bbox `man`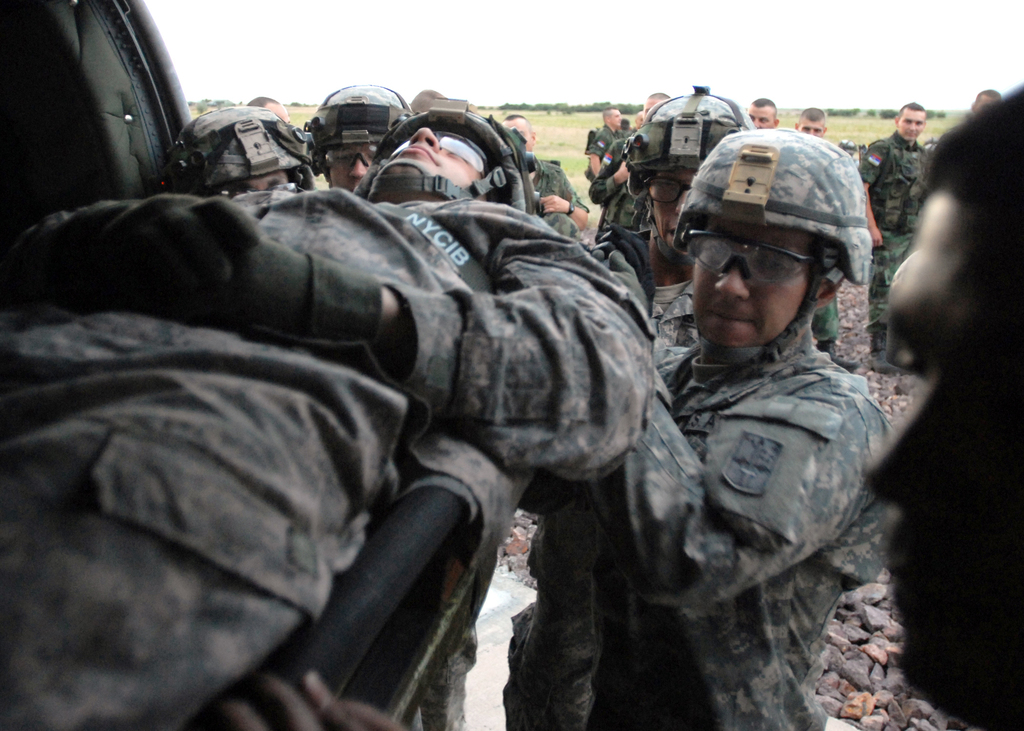
0 106 657 730
